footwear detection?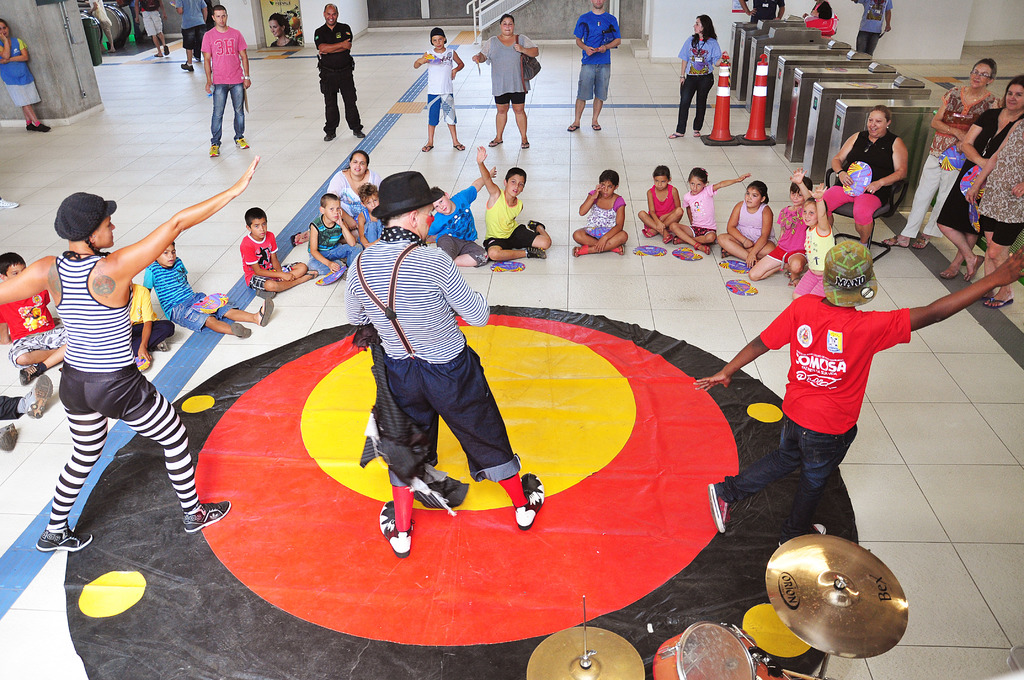
locate(209, 143, 220, 159)
